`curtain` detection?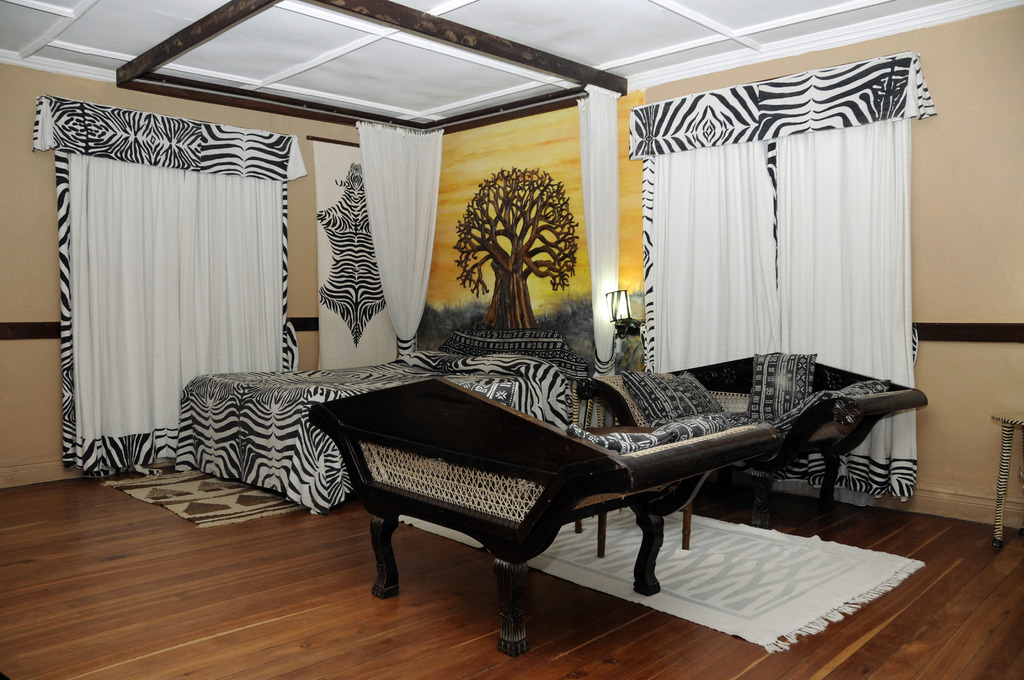
region(588, 82, 619, 376)
